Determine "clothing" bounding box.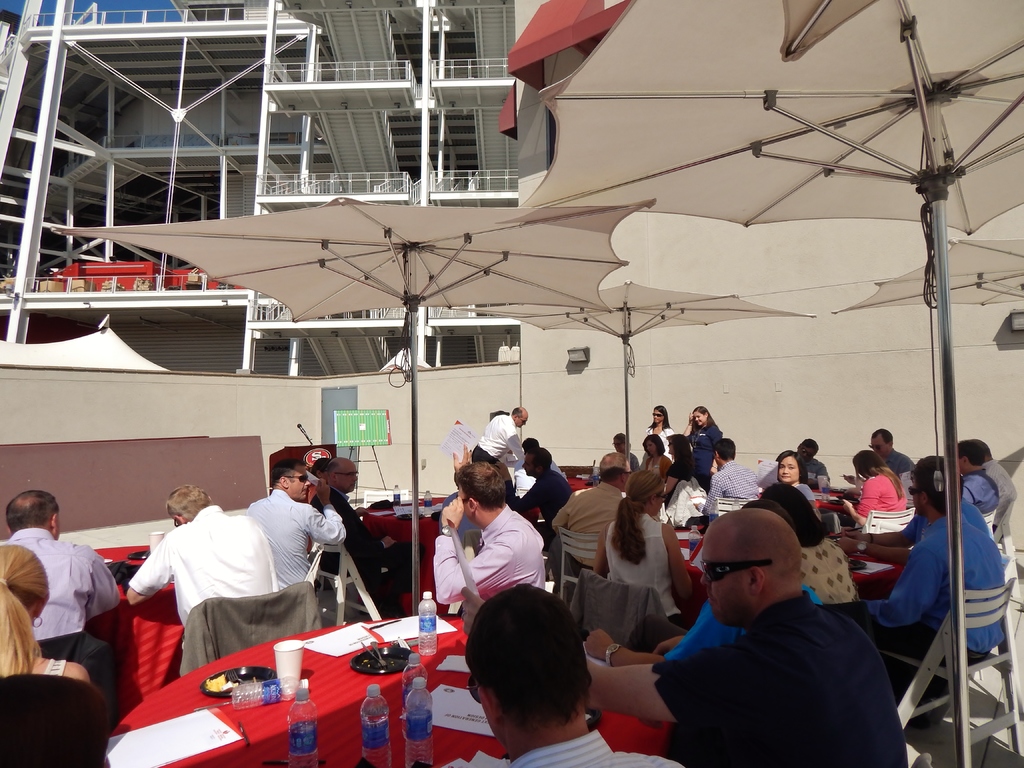
Determined: x1=643 y1=424 x2=675 y2=461.
